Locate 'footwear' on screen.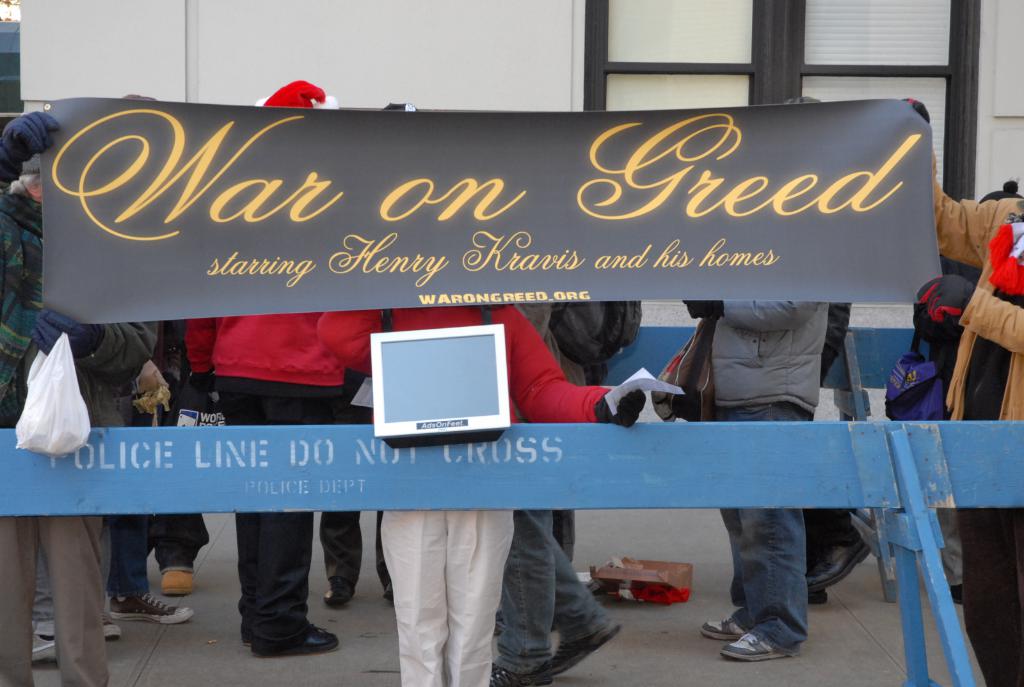
On screen at 551:626:624:679.
